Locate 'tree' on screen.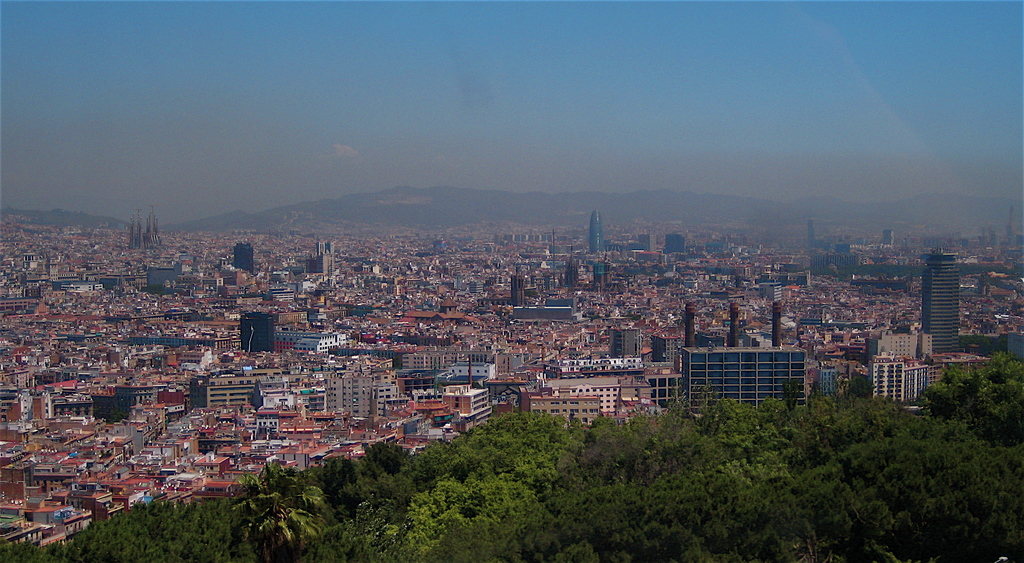
On screen at BBox(780, 379, 800, 411).
